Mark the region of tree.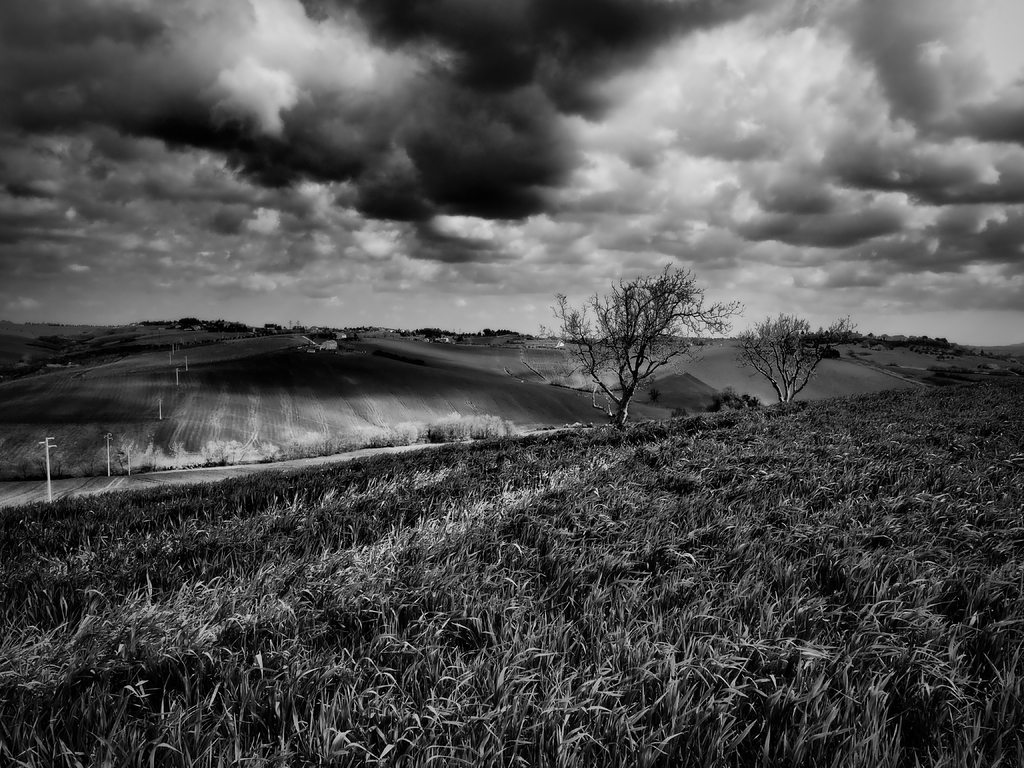
Region: bbox(545, 260, 747, 431).
